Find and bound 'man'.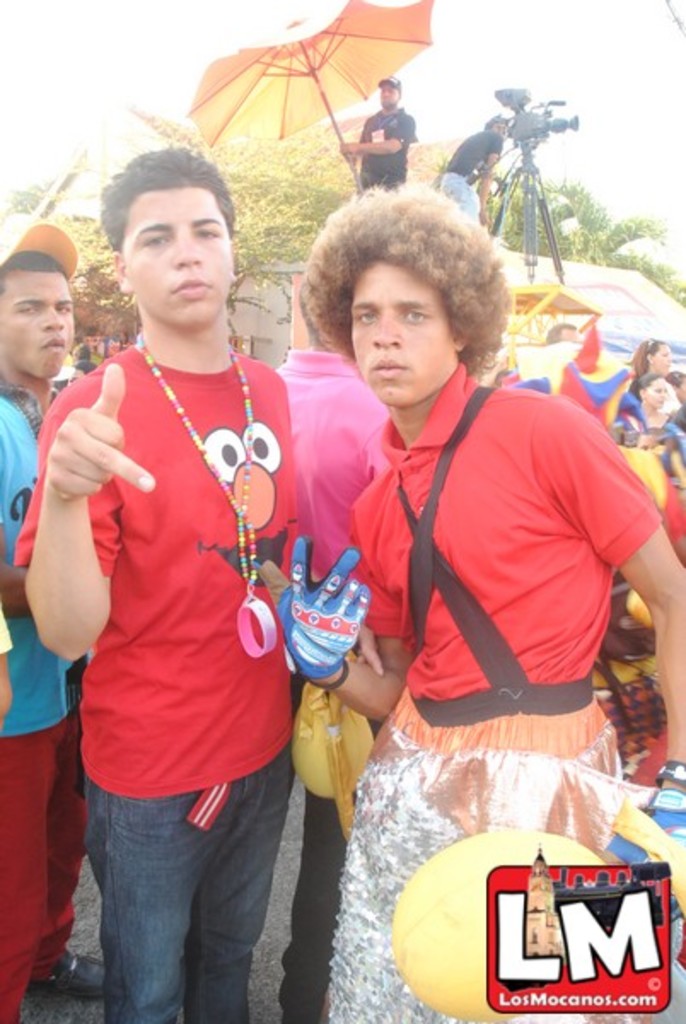
Bound: crop(270, 275, 391, 1022).
